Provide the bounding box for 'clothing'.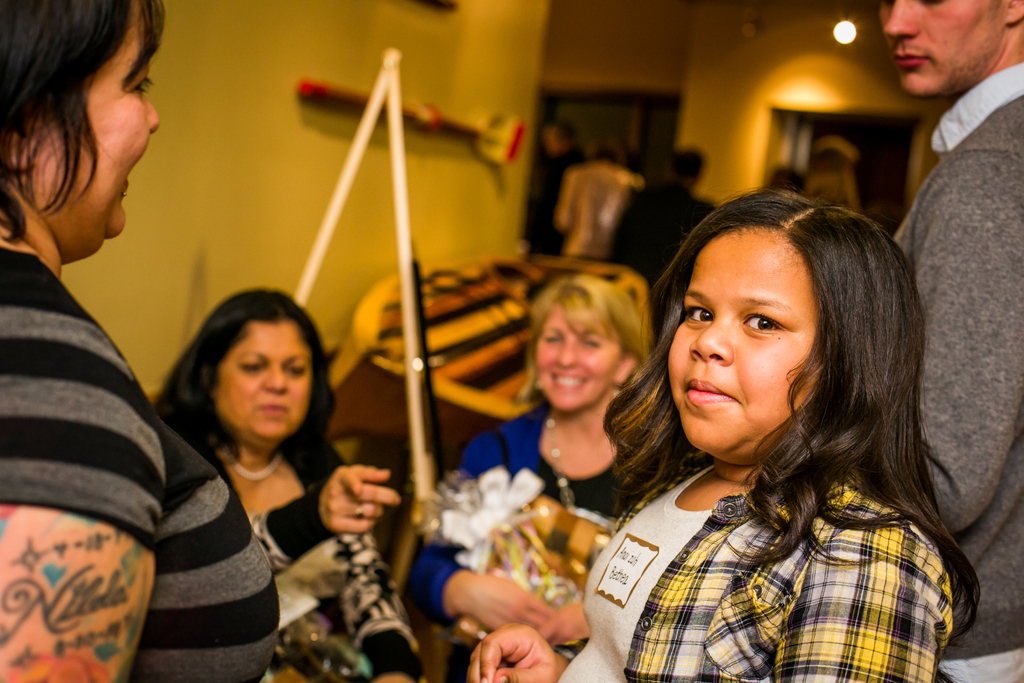
bbox=(867, 54, 1023, 682).
